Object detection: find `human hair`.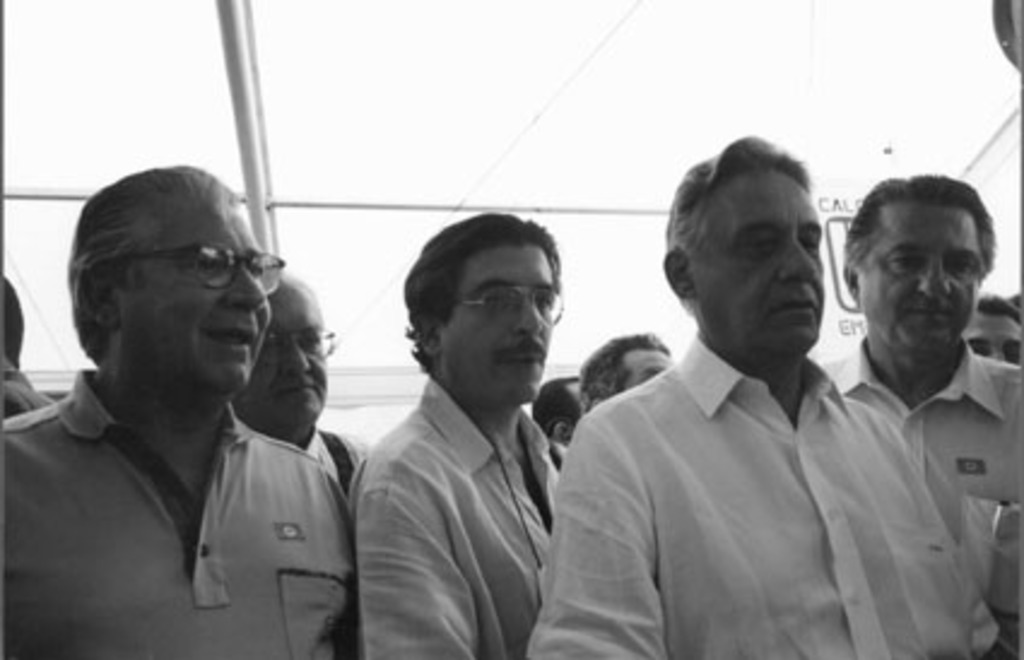
[971, 289, 1022, 320].
